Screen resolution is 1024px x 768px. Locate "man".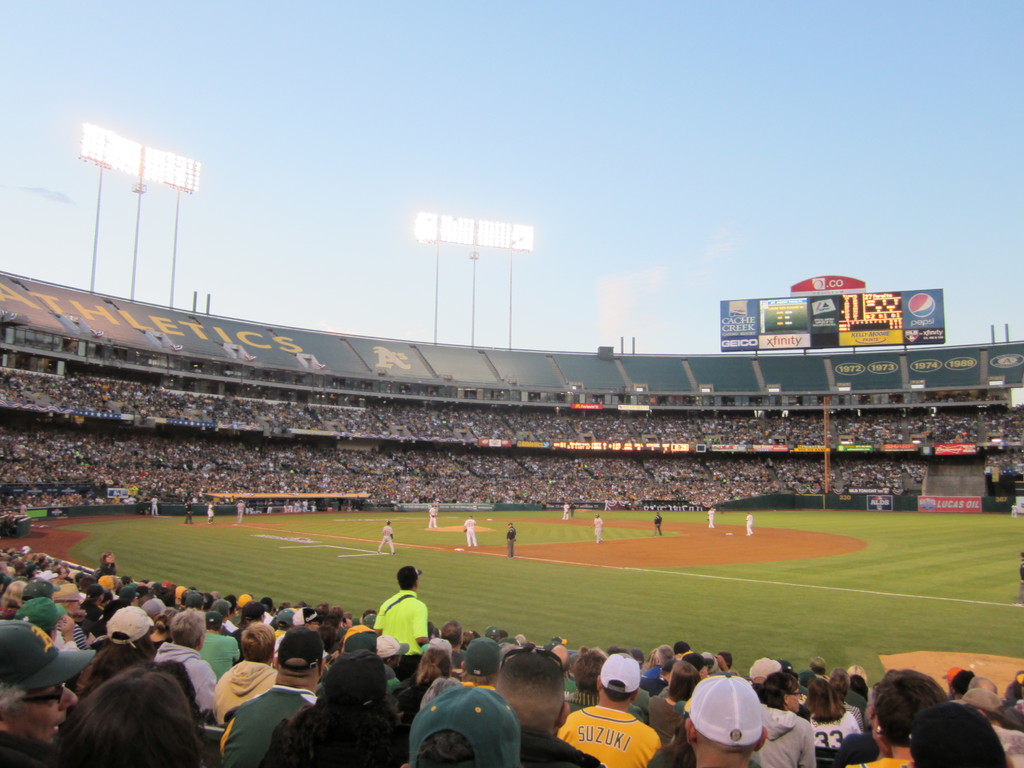
l=220, t=626, r=319, b=767.
